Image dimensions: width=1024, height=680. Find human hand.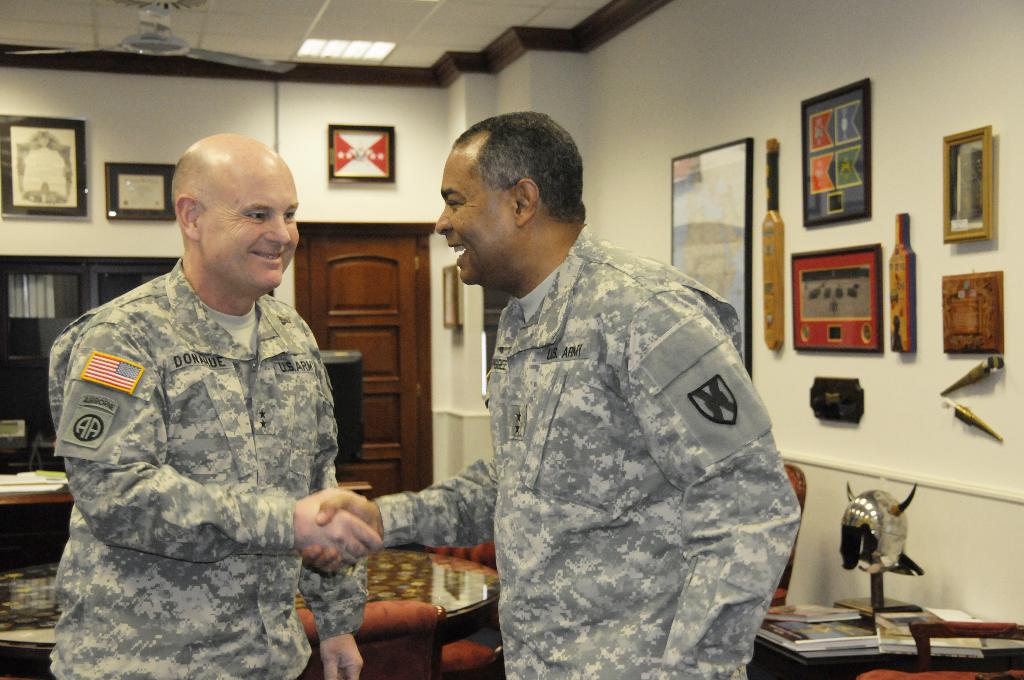
297 485 377 579.
